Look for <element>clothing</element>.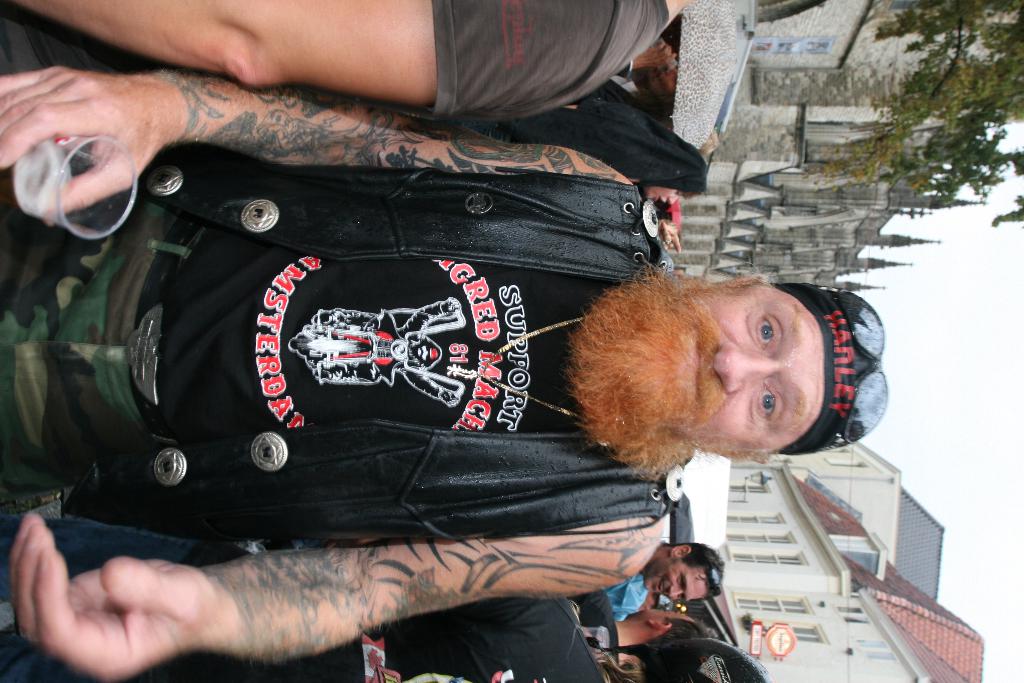
Found: x1=44 y1=27 x2=776 y2=655.
